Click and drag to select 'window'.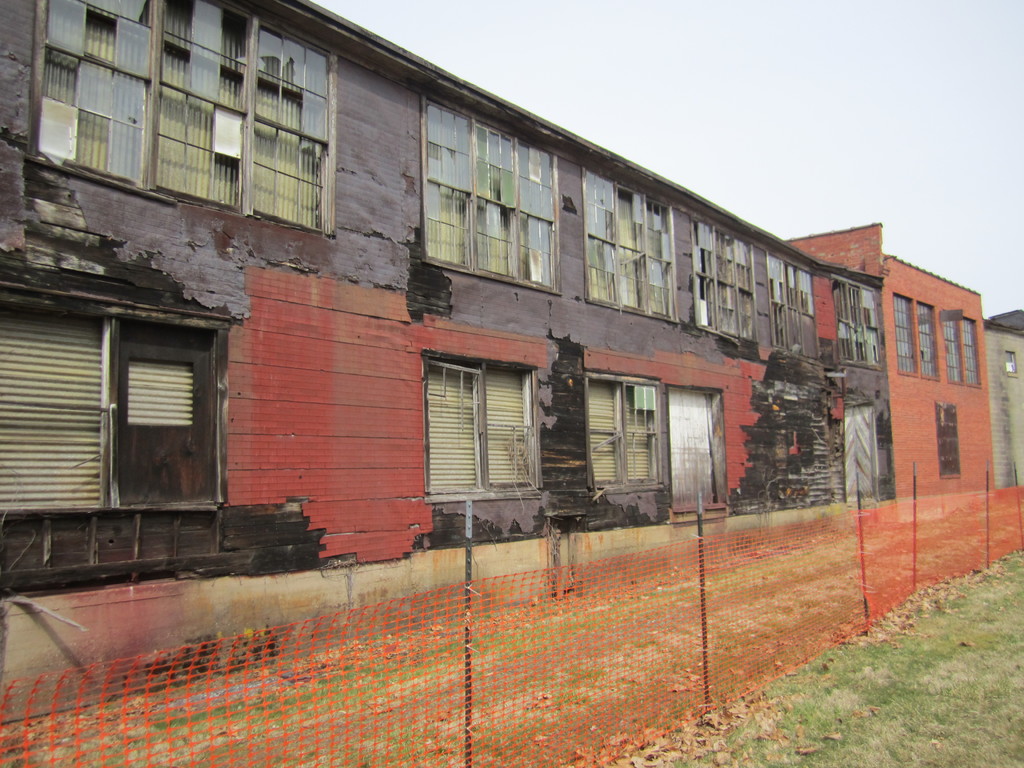
Selection: left=522, top=209, right=556, bottom=290.
